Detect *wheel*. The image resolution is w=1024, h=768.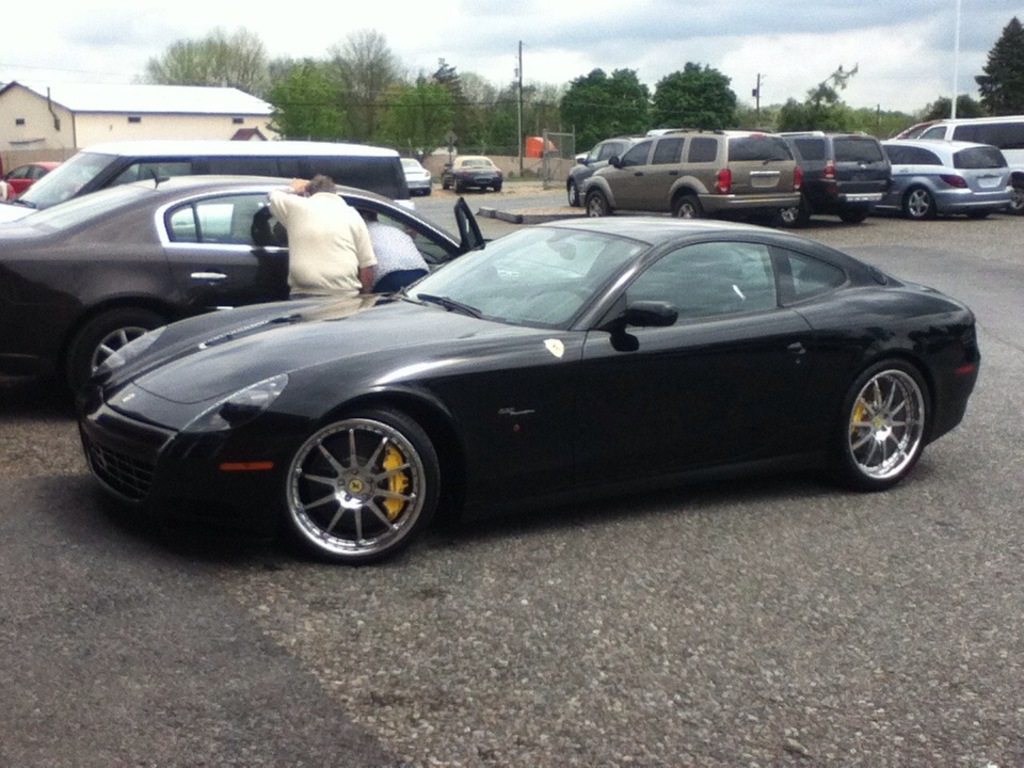
bbox(1010, 179, 1023, 214).
